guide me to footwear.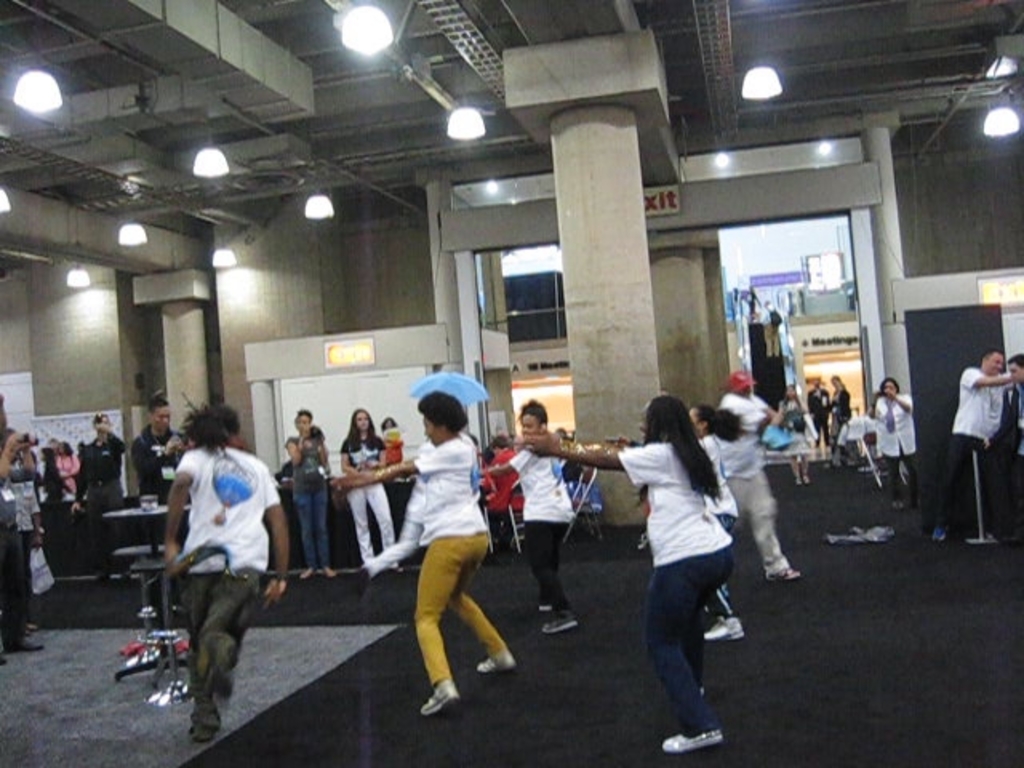
Guidance: (474,642,520,675).
